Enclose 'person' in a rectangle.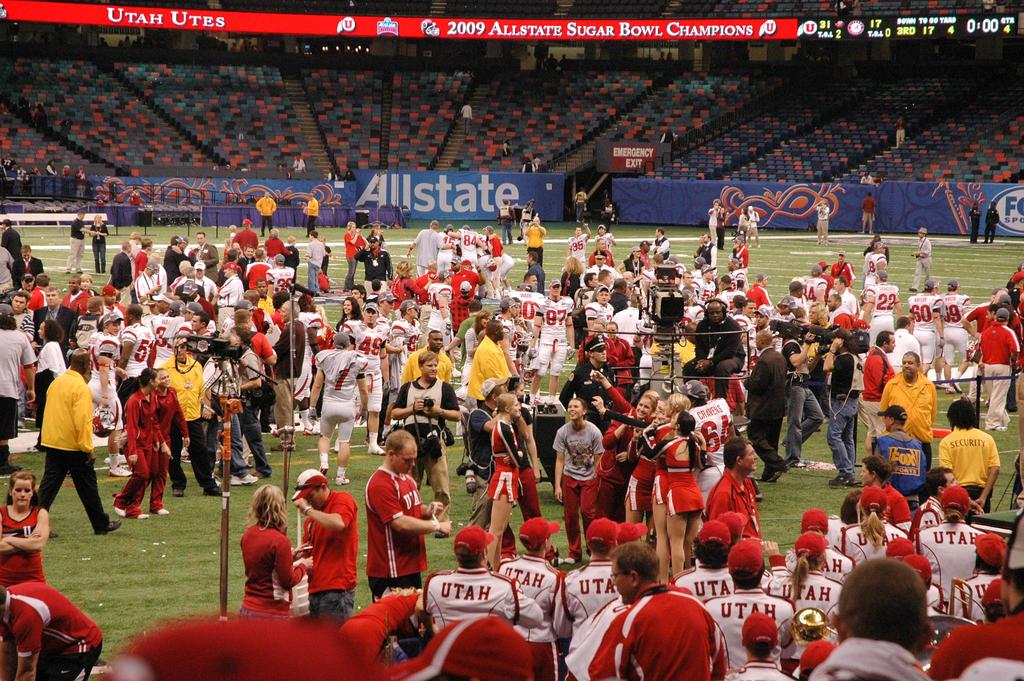
[740, 330, 783, 482].
